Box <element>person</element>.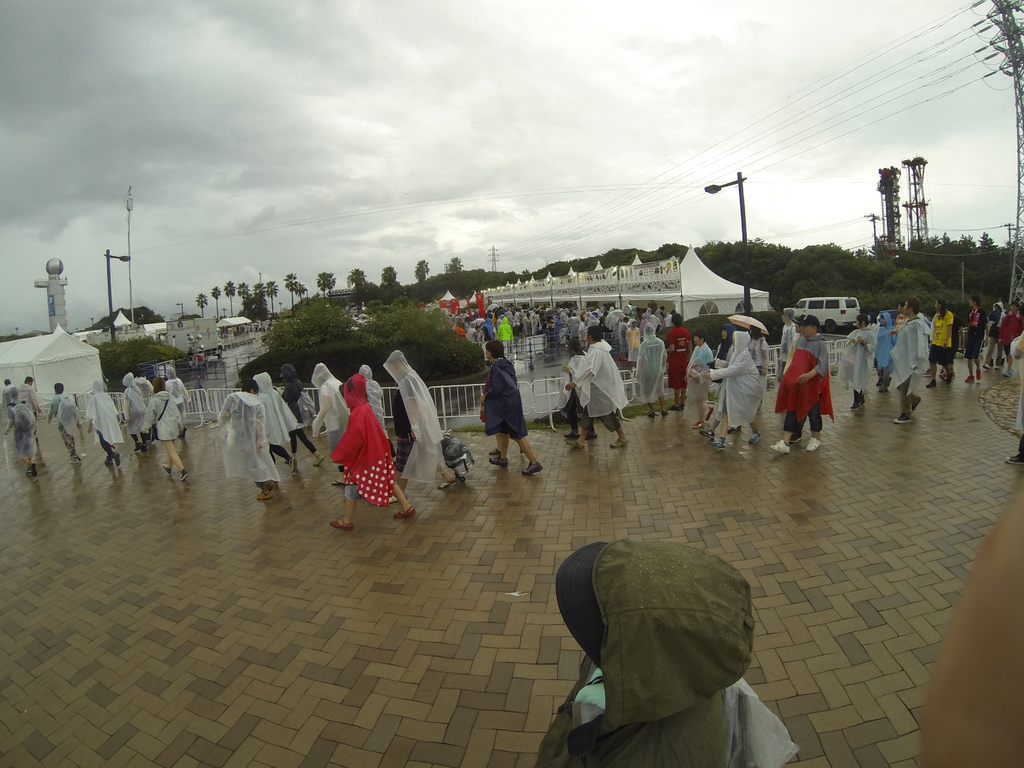
[84,382,123,468].
